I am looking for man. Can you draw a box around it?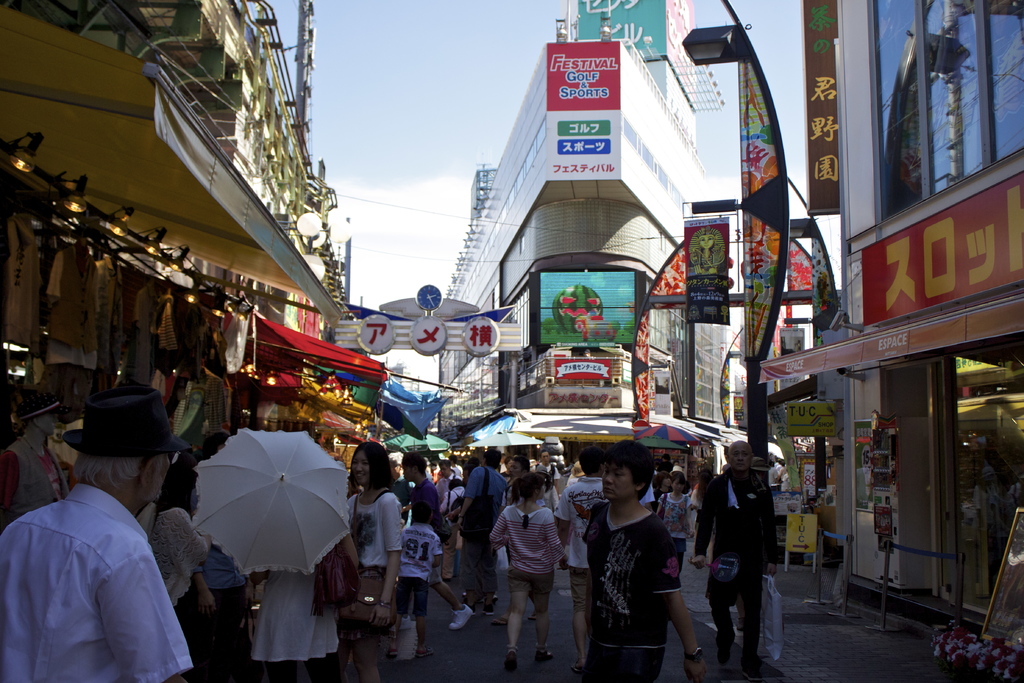
Sure, the bounding box is Rect(0, 393, 71, 535).
